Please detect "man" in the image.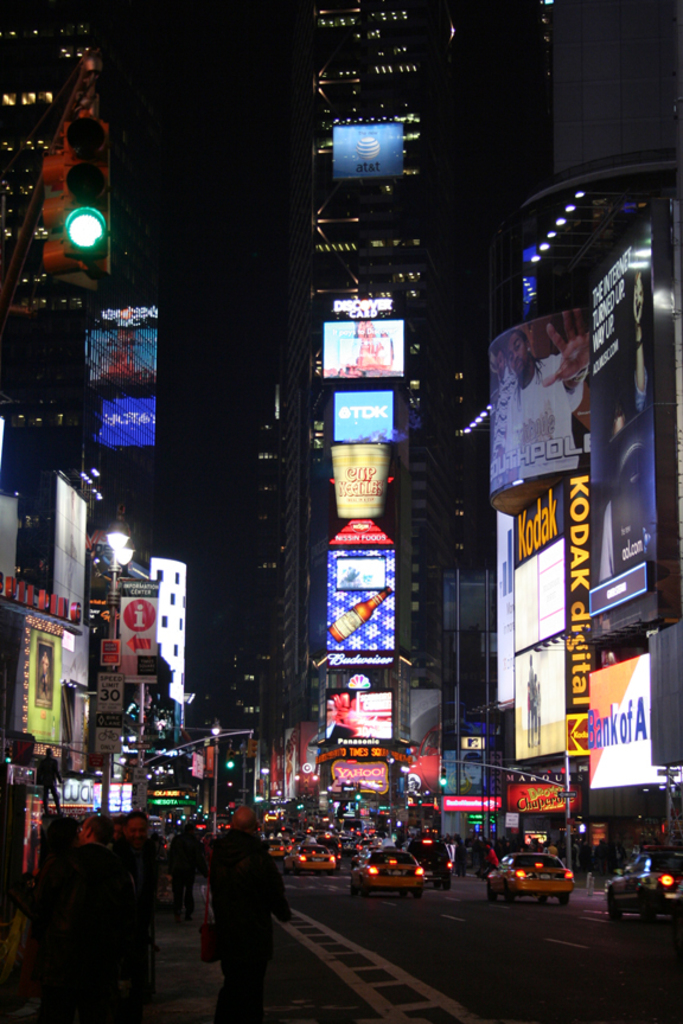
(120,813,153,844).
